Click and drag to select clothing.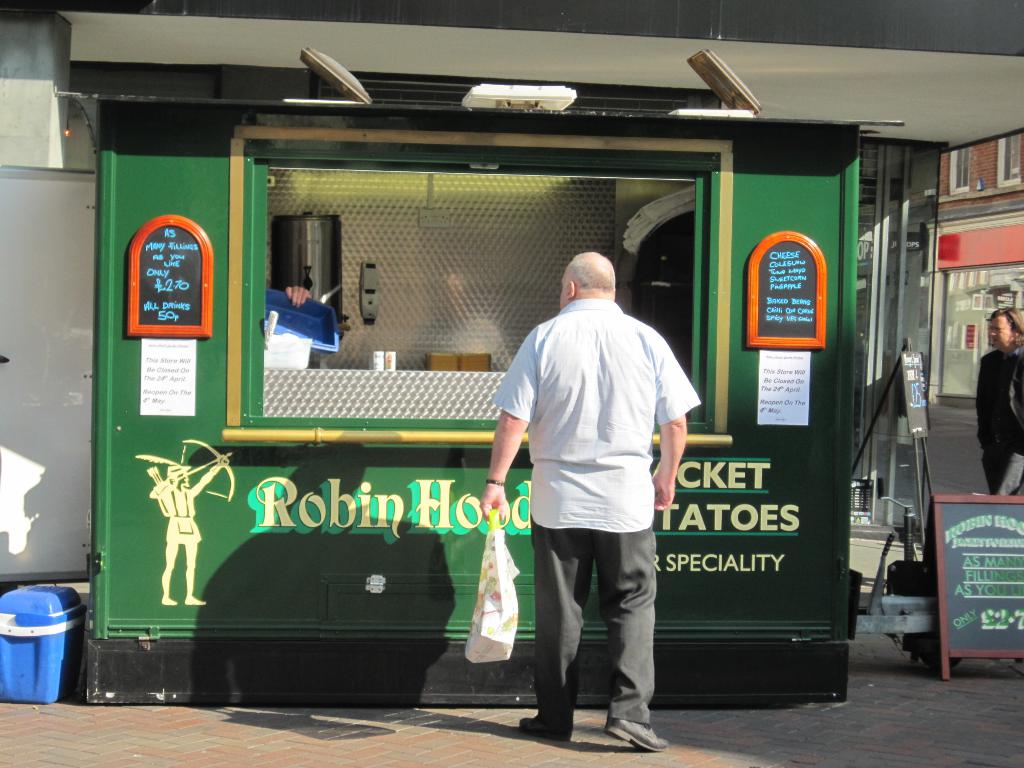
Selection: box(508, 252, 685, 712).
